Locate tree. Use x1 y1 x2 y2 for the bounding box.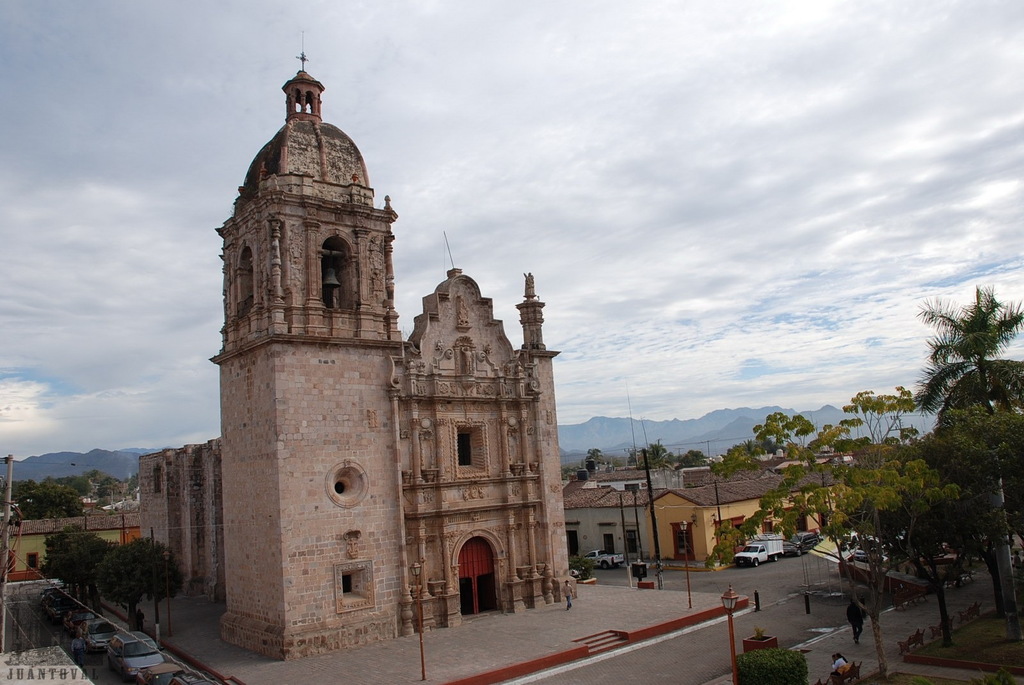
75 534 124 623.
